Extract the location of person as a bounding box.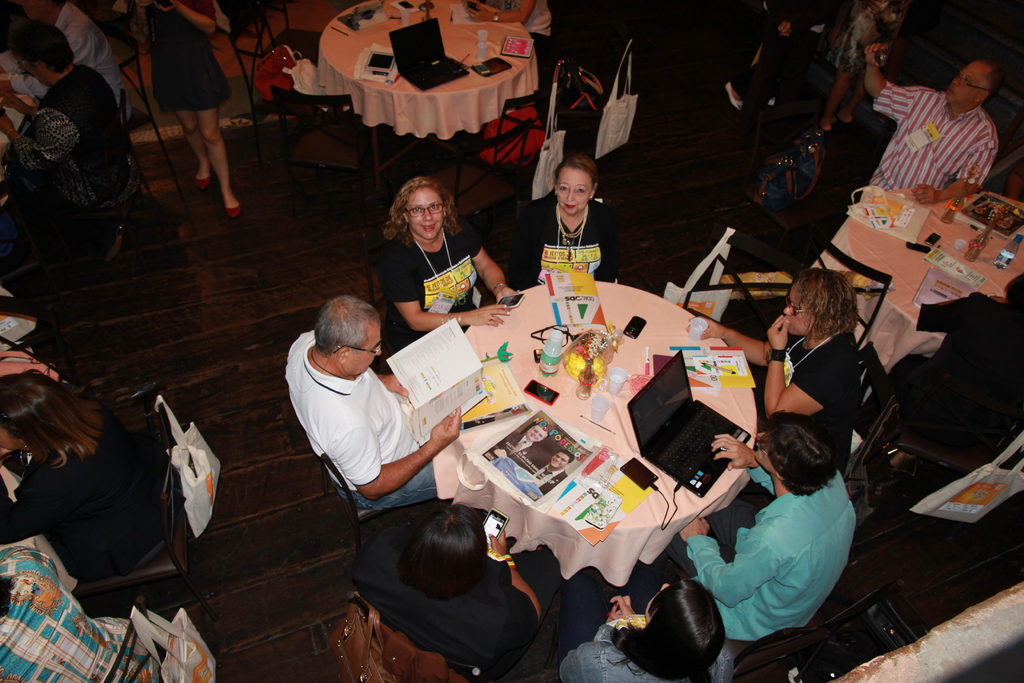
detection(821, 0, 911, 129).
